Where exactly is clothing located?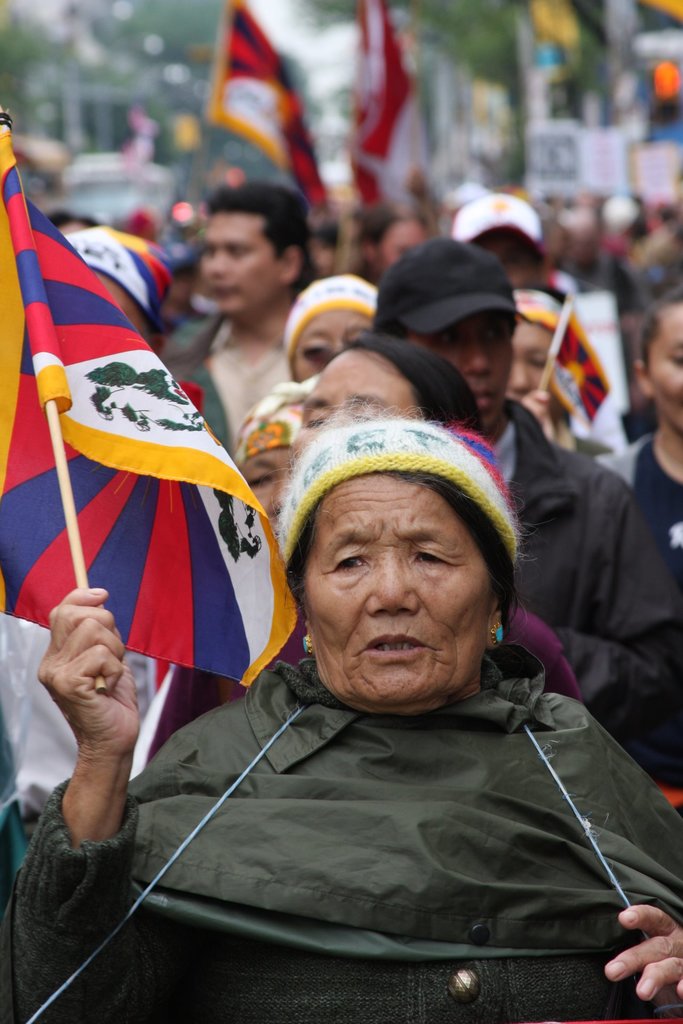
Its bounding box is left=582, top=422, right=682, bottom=588.
